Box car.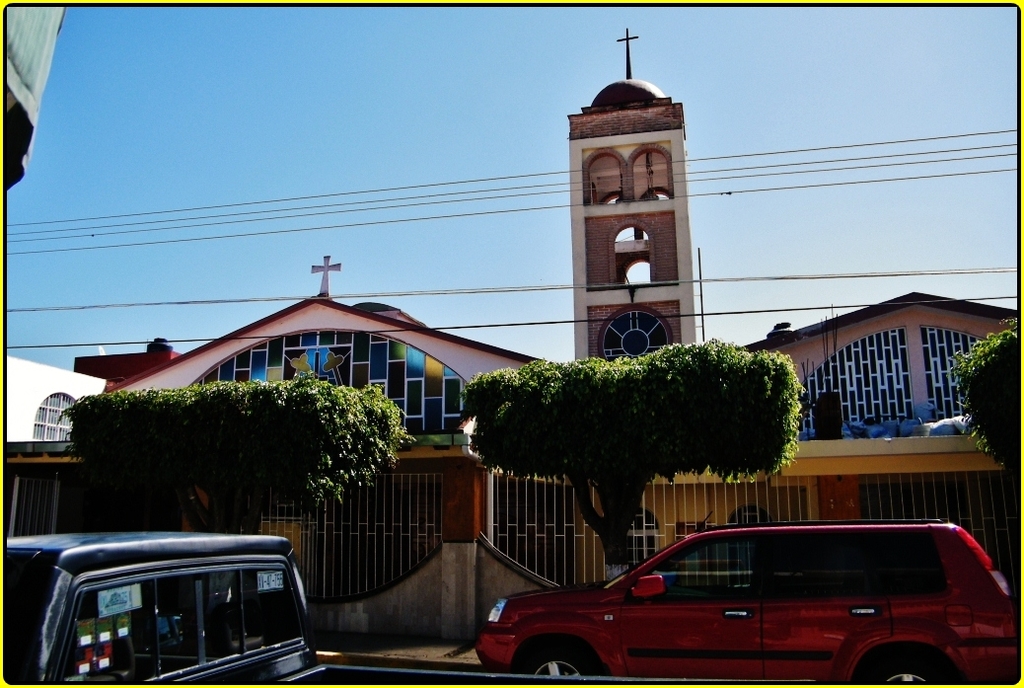
<region>476, 517, 1020, 687</region>.
